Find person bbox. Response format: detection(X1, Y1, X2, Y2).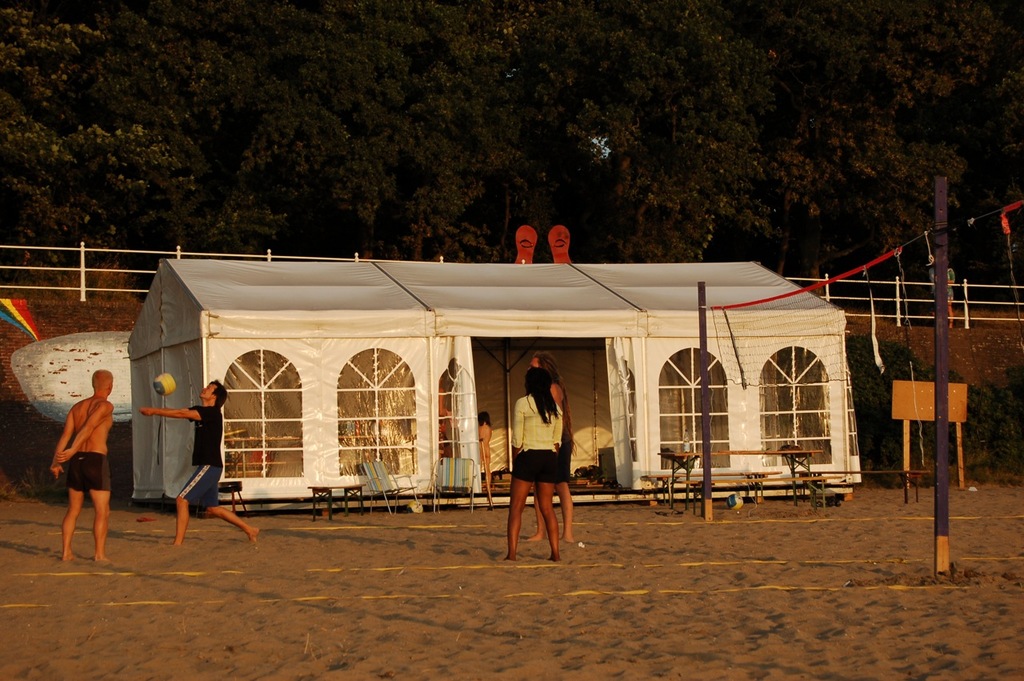
detection(502, 367, 562, 562).
